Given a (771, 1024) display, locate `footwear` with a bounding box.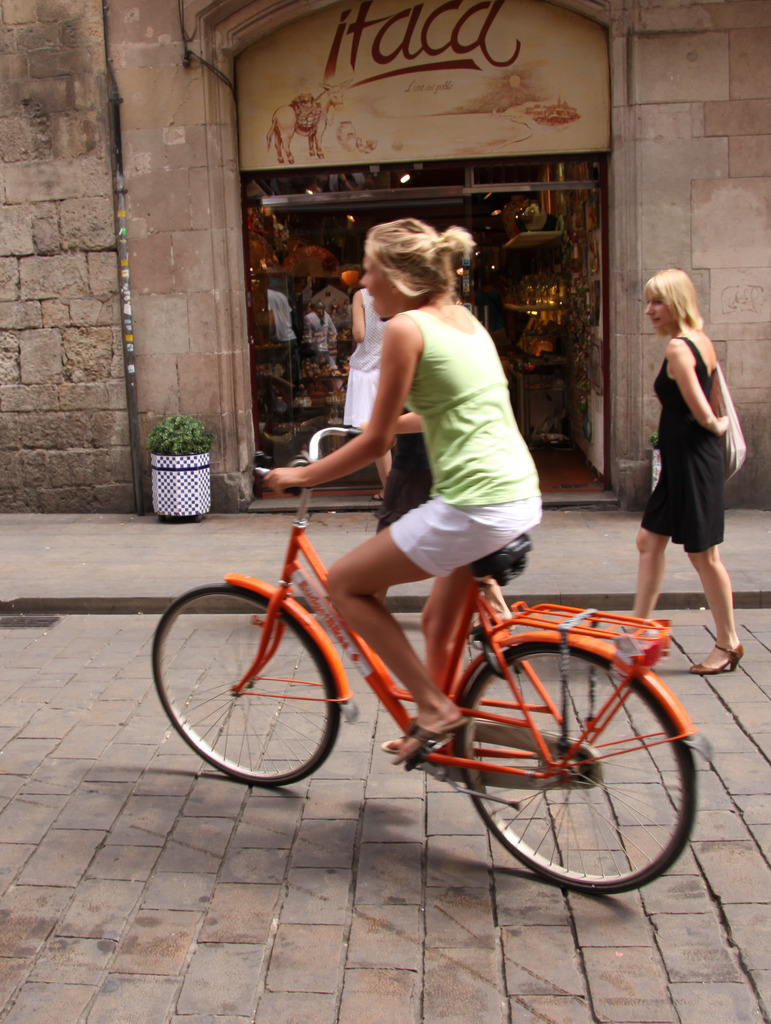
Located: <box>682,641,745,673</box>.
